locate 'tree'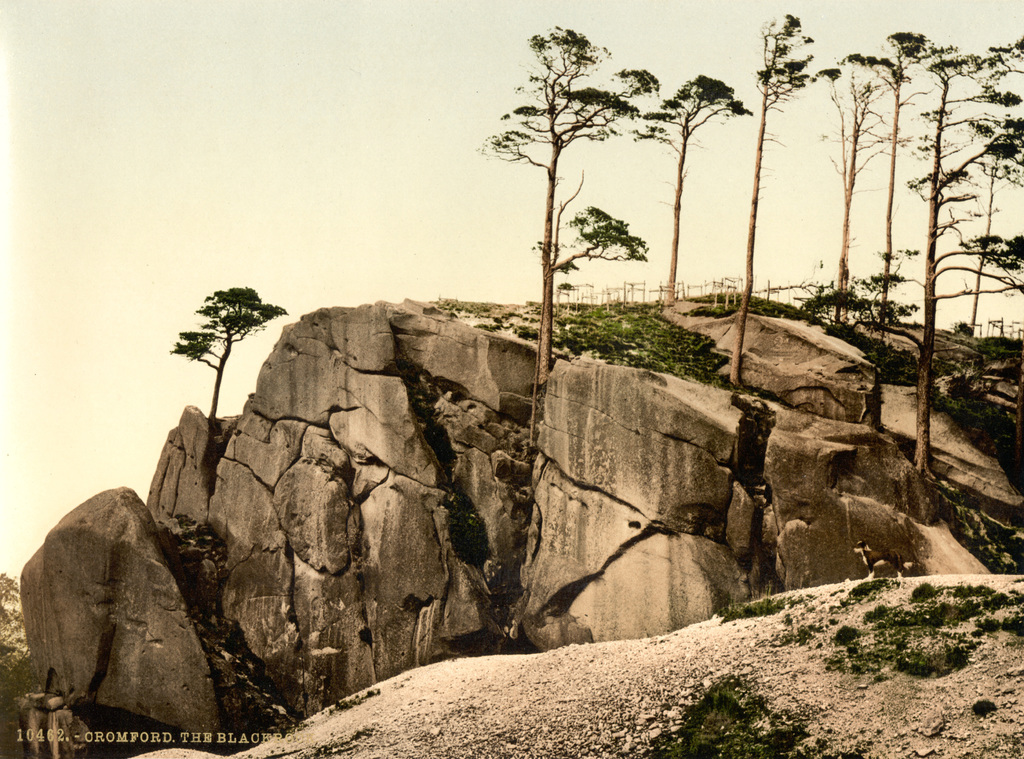
(x1=908, y1=25, x2=1023, y2=479)
